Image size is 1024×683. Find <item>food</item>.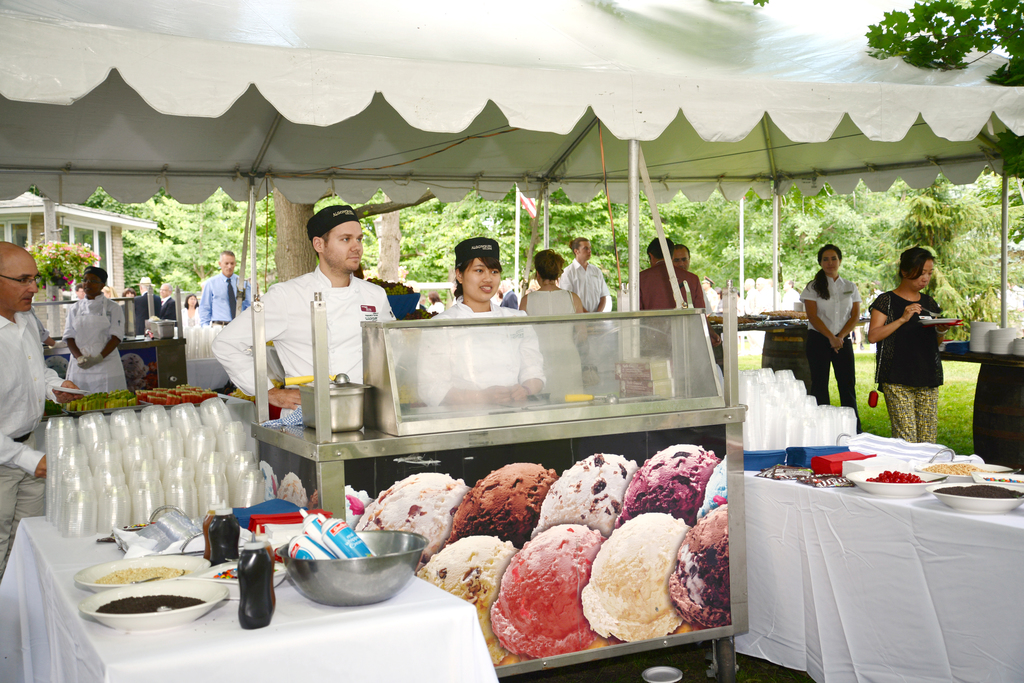
63, 387, 138, 412.
